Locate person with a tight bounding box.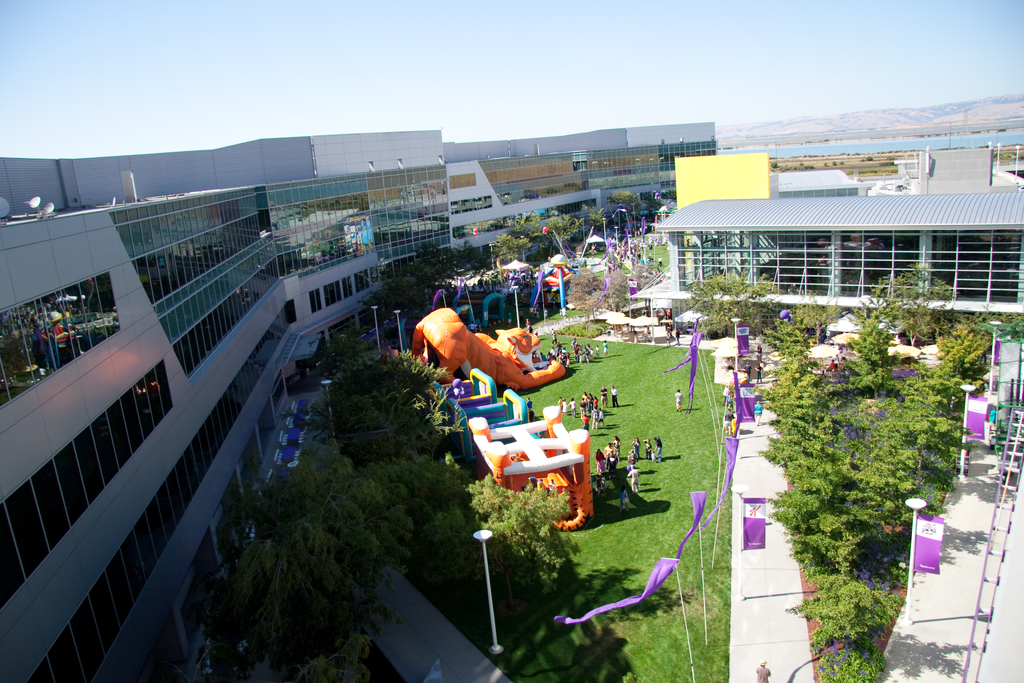
{"left": 659, "top": 256, "right": 662, "bottom": 266}.
